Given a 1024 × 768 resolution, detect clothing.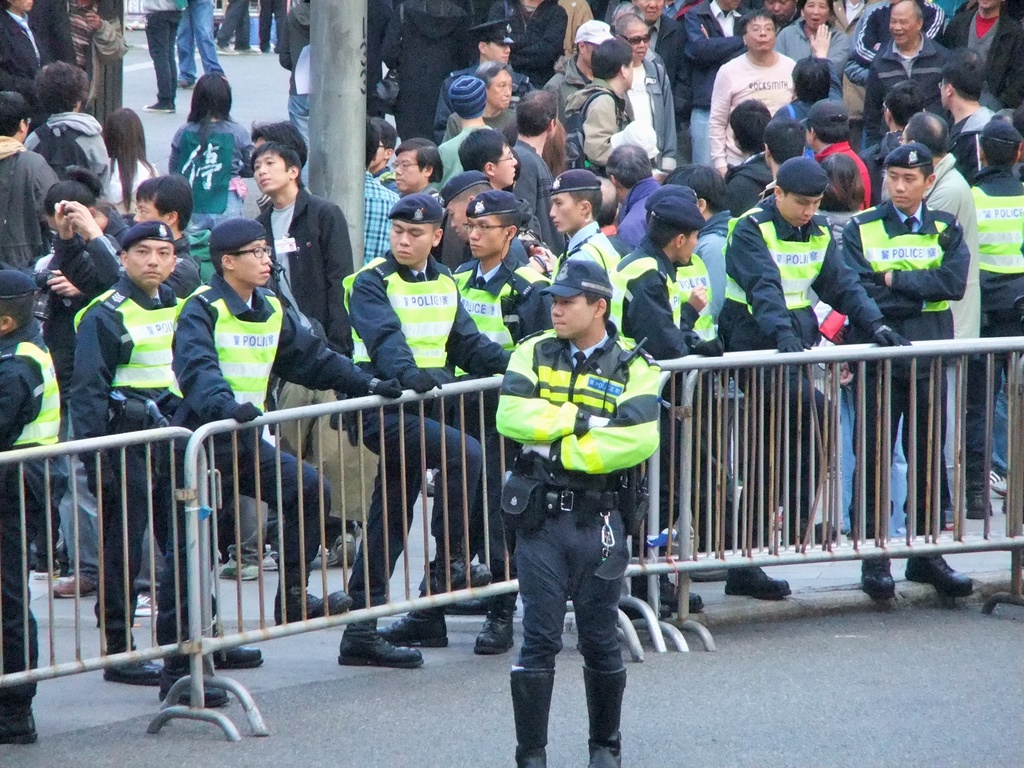
BBox(707, 59, 804, 174).
